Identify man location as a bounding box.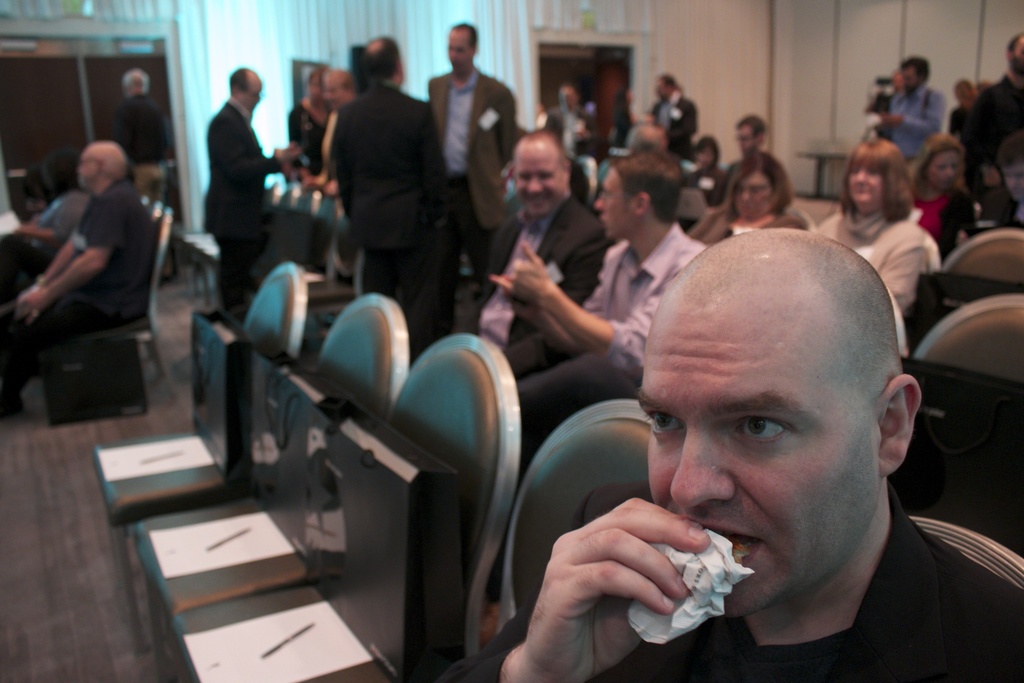
{"x1": 489, "y1": 151, "x2": 706, "y2": 443}.
